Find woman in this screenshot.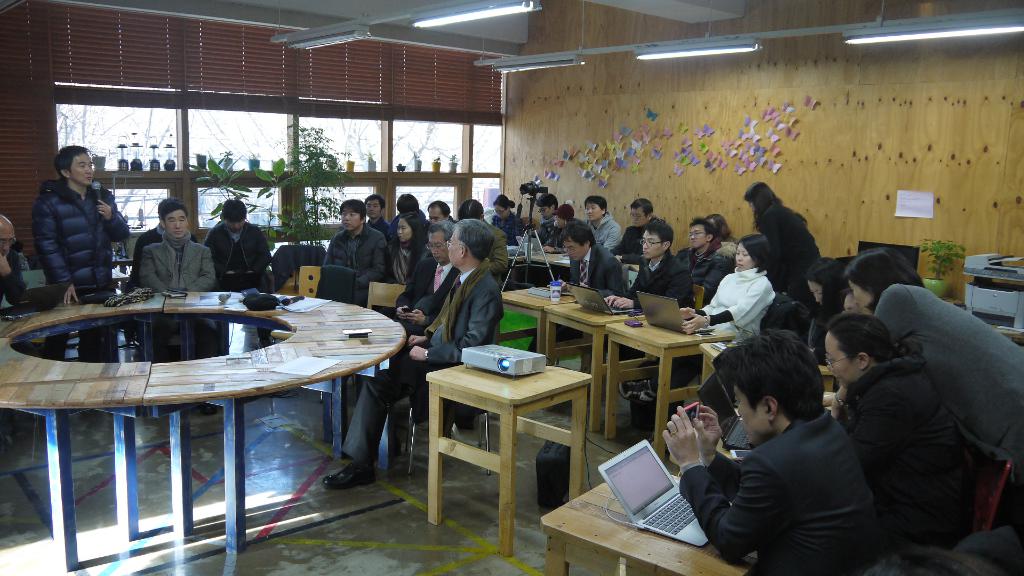
The bounding box for woman is <region>744, 181, 829, 319</region>.
